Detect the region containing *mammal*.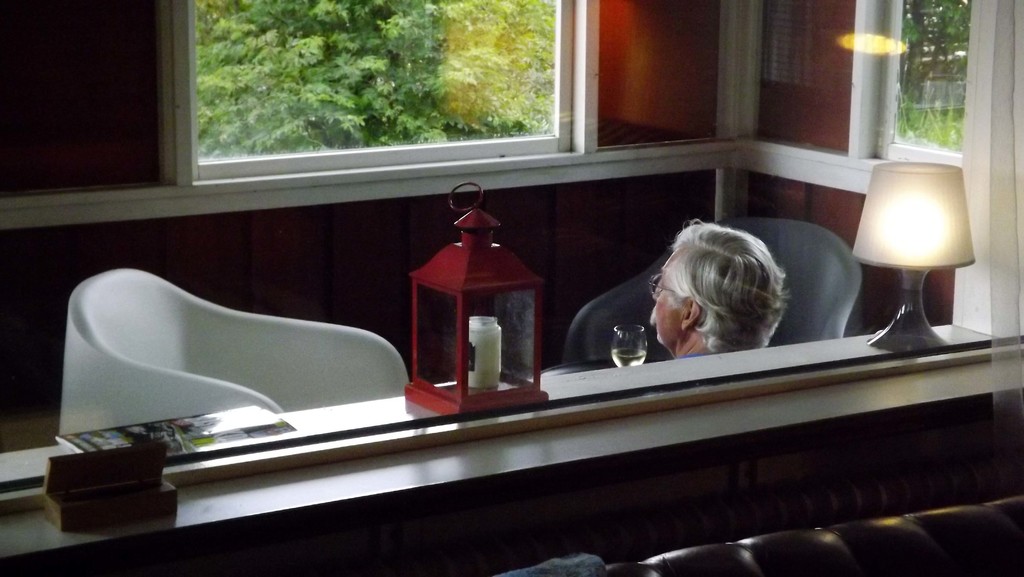
crop(634, 218, 788, 374).
